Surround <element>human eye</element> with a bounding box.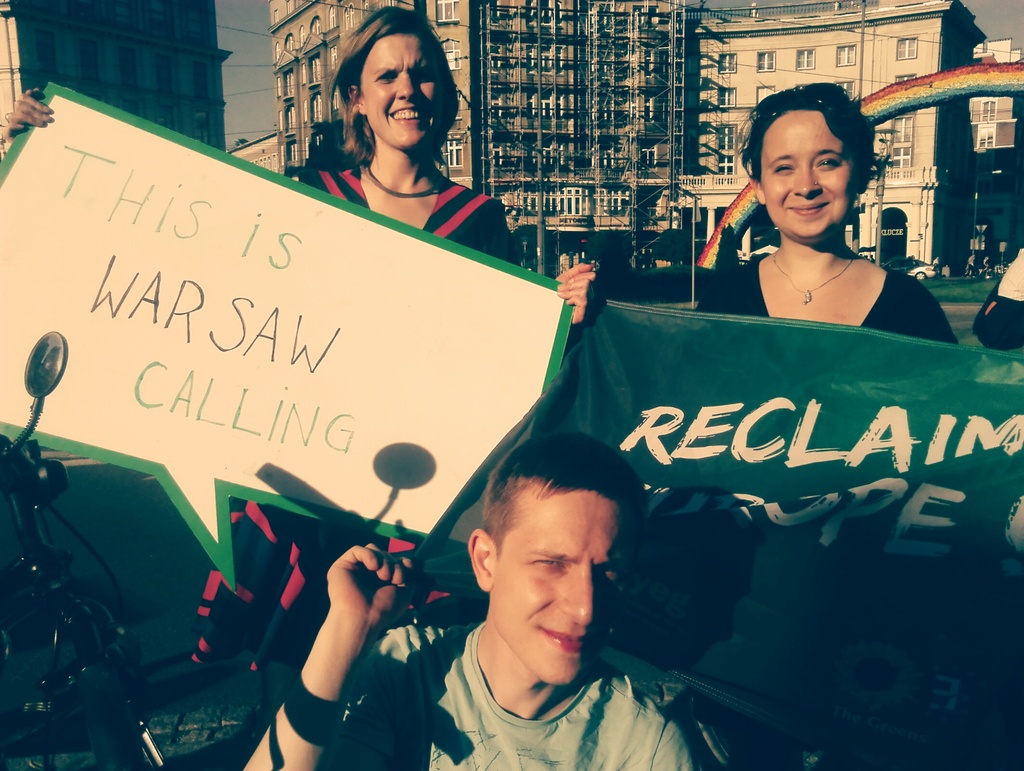
596:565:622:575.
